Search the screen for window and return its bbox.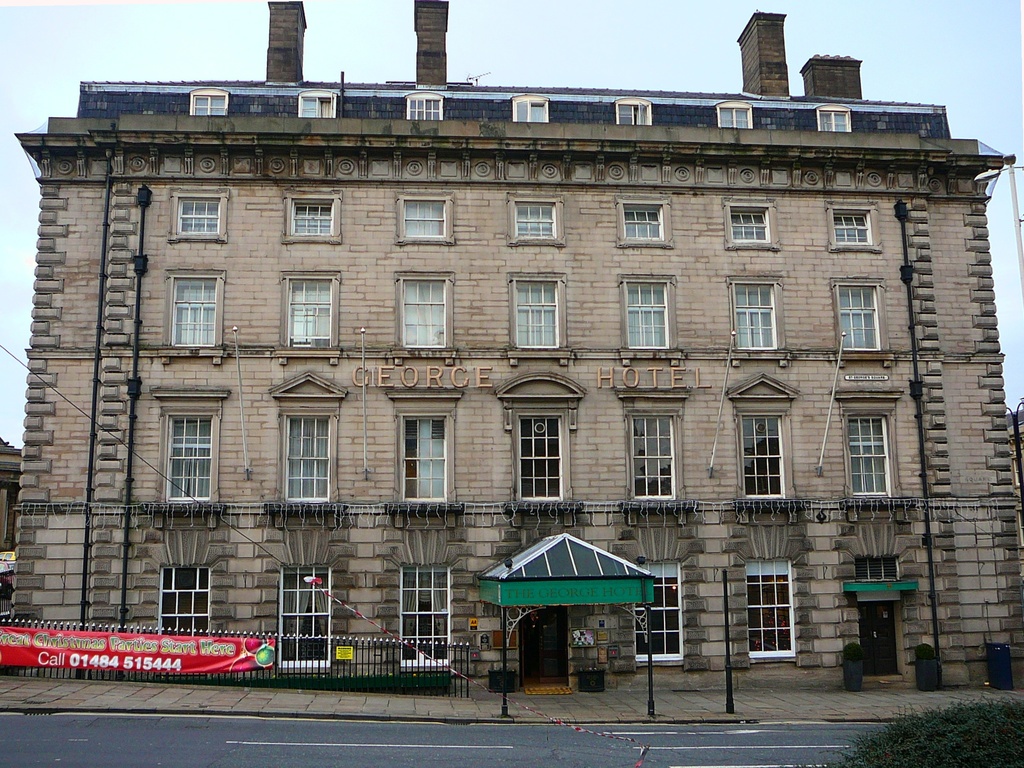
Found: x1=508, y1=278, x2=564, y2=350.
